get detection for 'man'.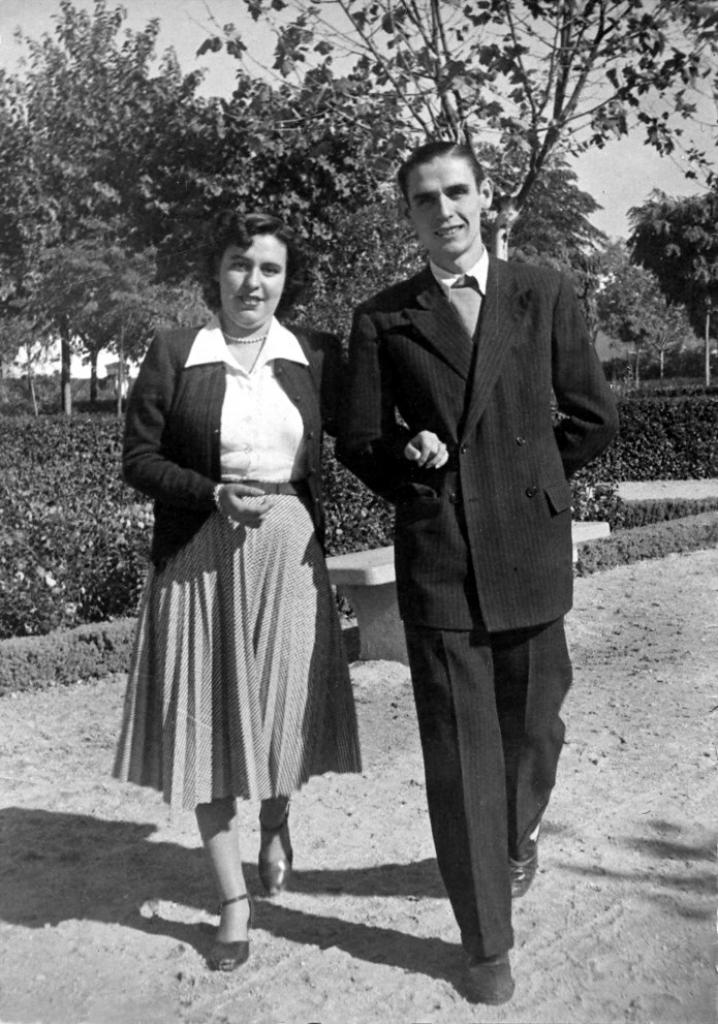
Detection: [329,110,612,994].
